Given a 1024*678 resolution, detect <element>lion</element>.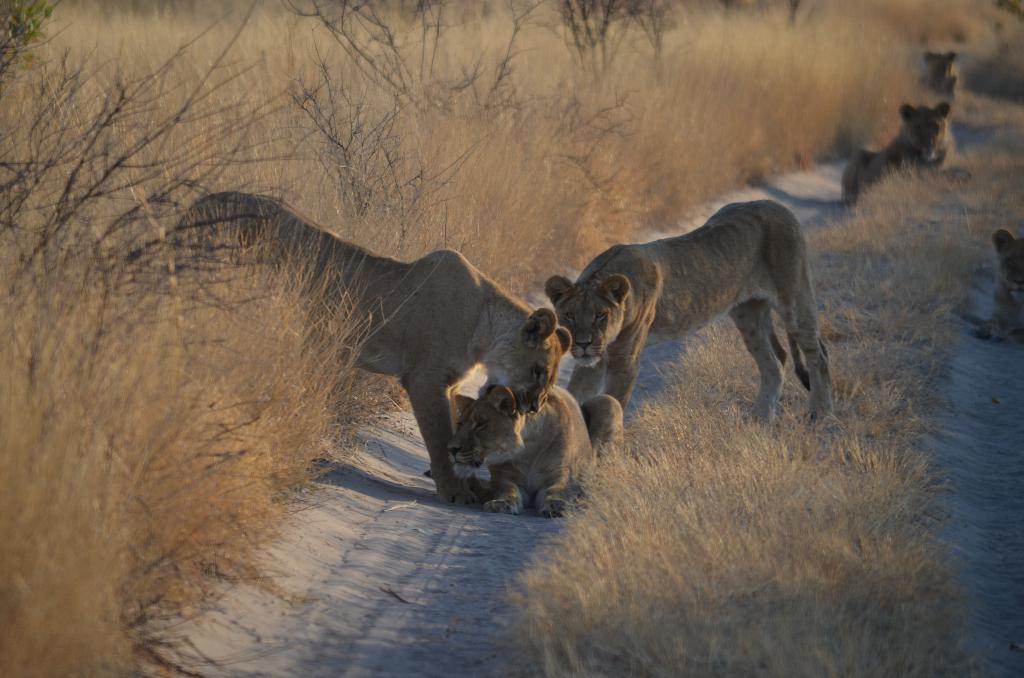
bbox=(441, 383, 630, 517).
